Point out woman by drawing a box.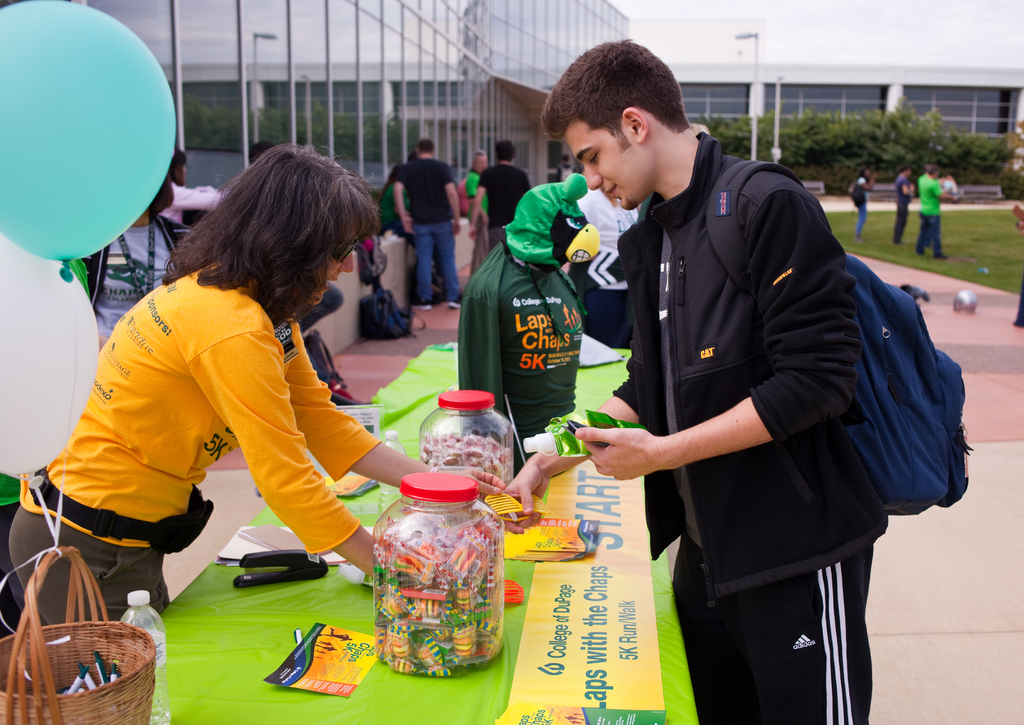
l=8, t=141, r=497, b=640.
